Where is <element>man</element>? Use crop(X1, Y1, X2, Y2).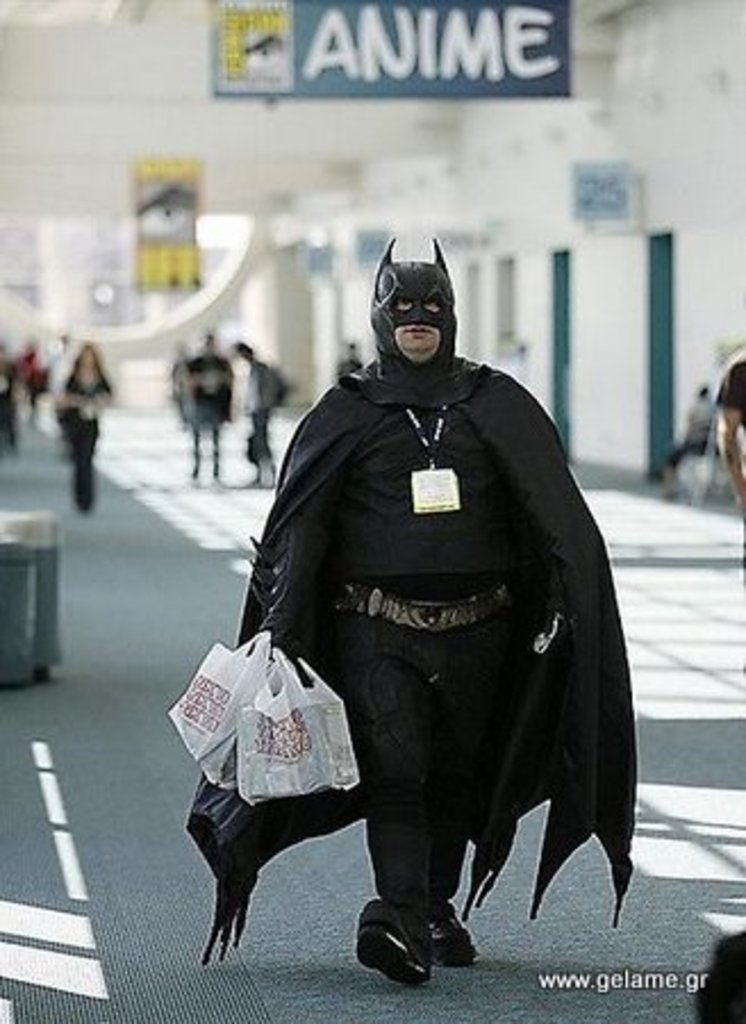
crop(334, 330, 371, 385).
